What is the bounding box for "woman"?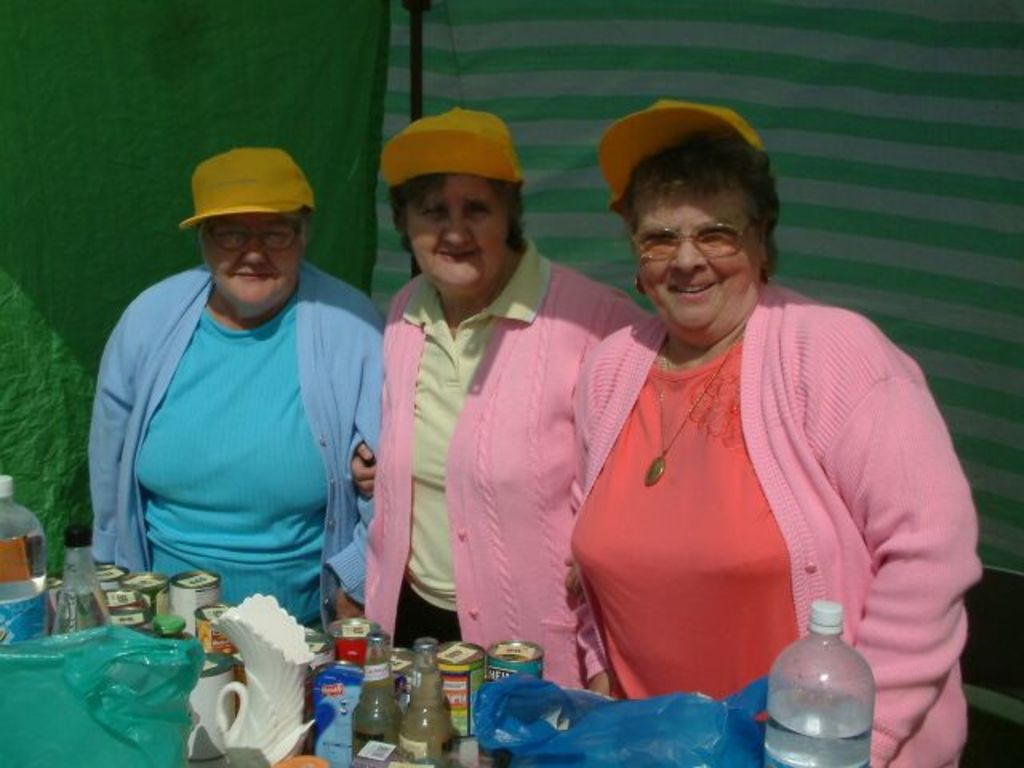
box(88, 205, 386, 619).
